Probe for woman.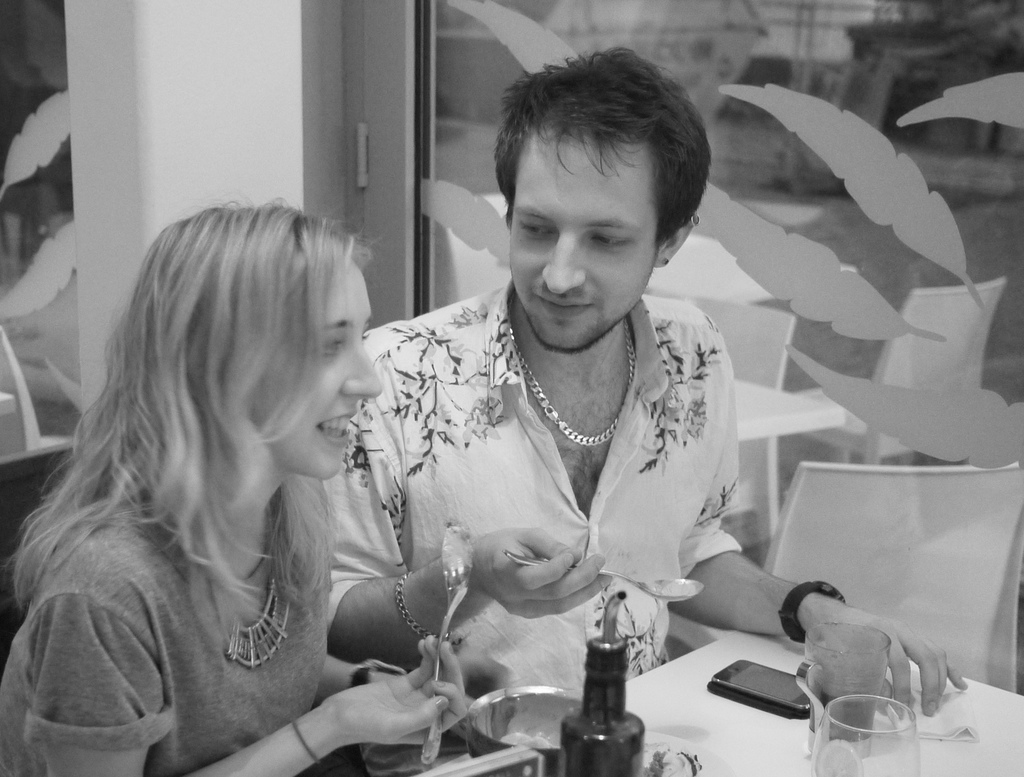
Probe result: <box>13,195,438,776</box>.
